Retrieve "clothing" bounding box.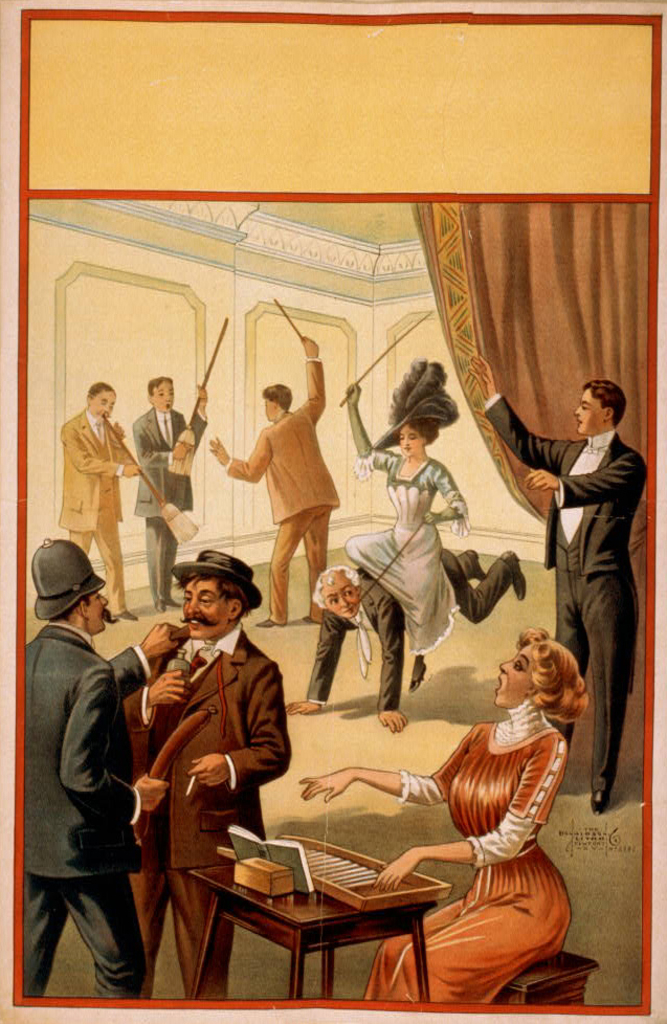
Bounding box: BBox(57, 398, 131, 610).
